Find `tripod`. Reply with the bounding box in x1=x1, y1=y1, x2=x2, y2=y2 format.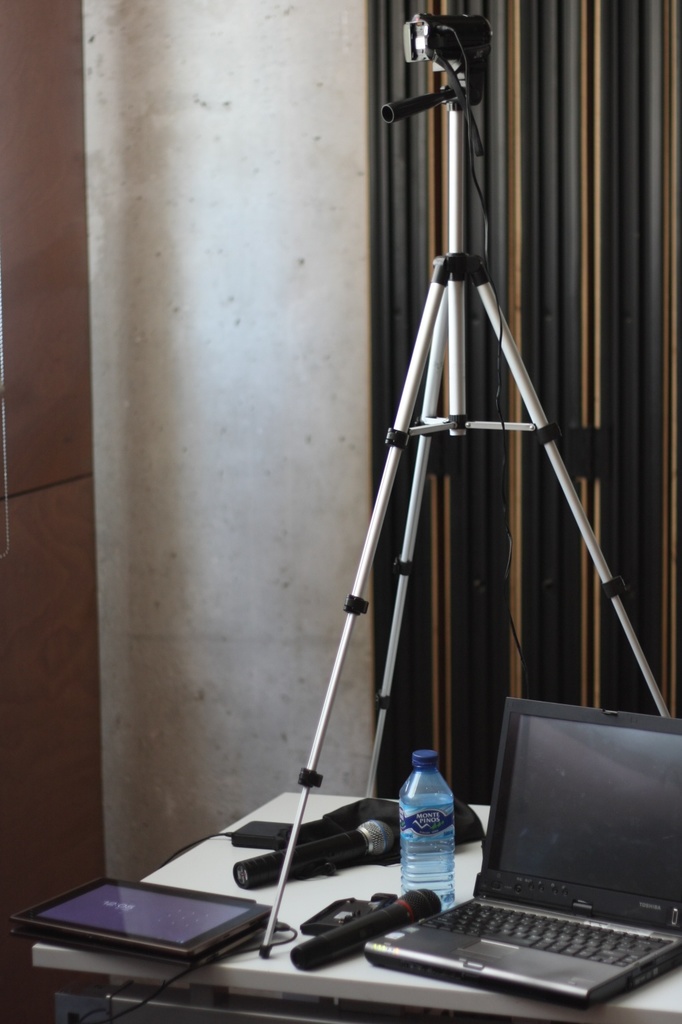
x1=261, y1=60, x2=666, y2=962.
